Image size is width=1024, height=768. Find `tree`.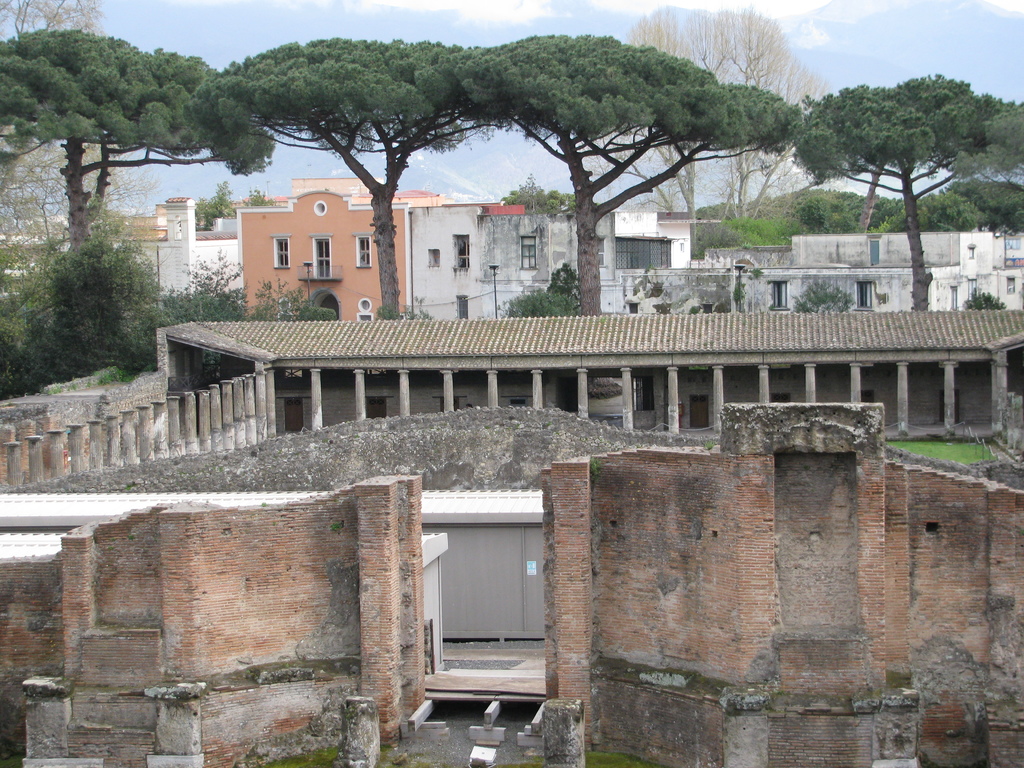
select_region(792, 274, 852, 318).
